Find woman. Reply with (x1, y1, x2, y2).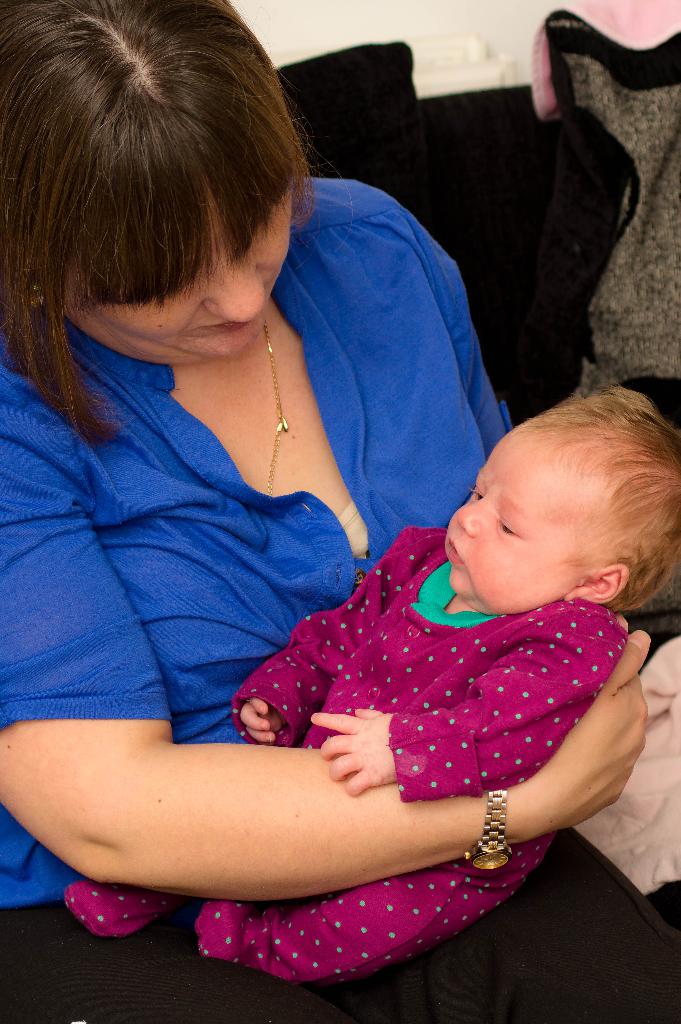
(11, 8, 600, 989).
